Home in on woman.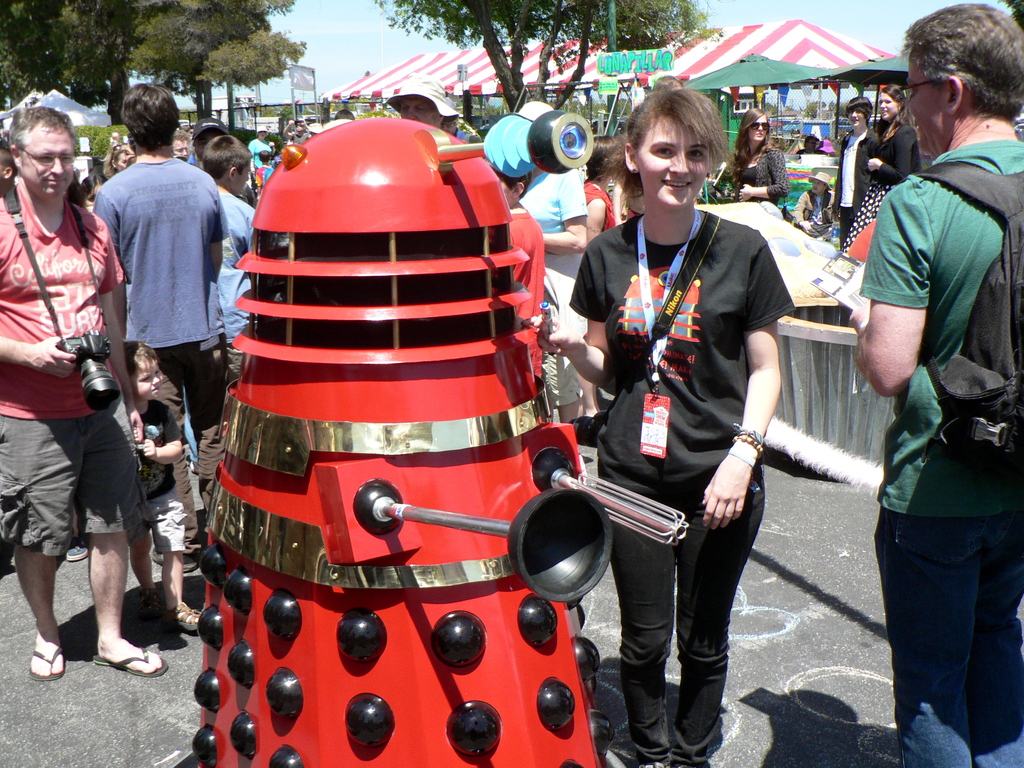
Homed in at 564:92:796:750.
